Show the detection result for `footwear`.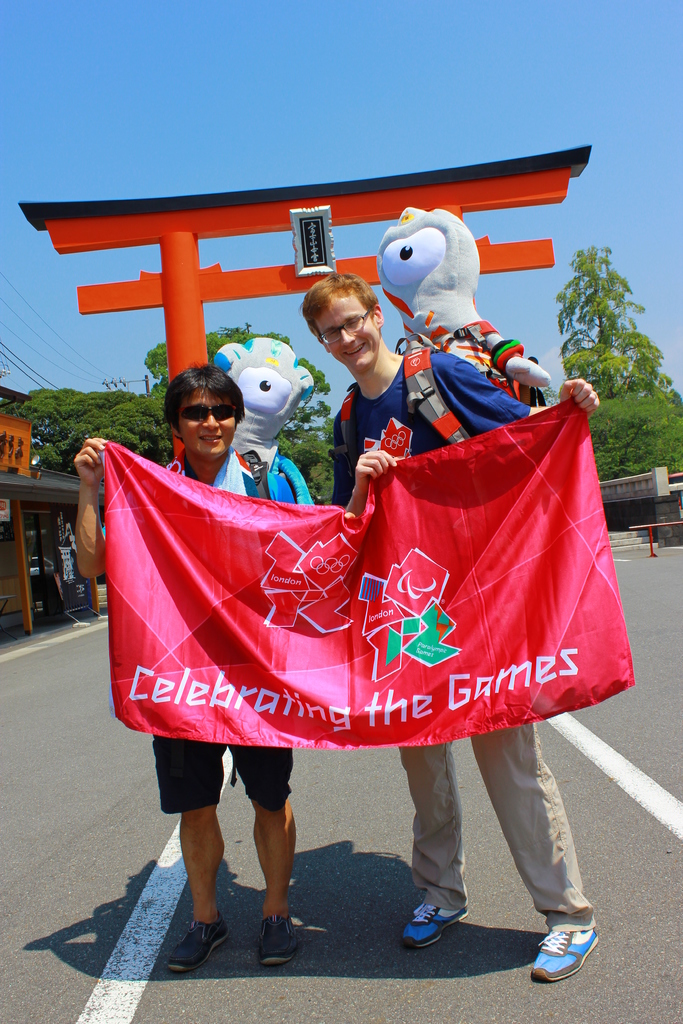
x1=527, y1=930, x2=601, y2=984.
